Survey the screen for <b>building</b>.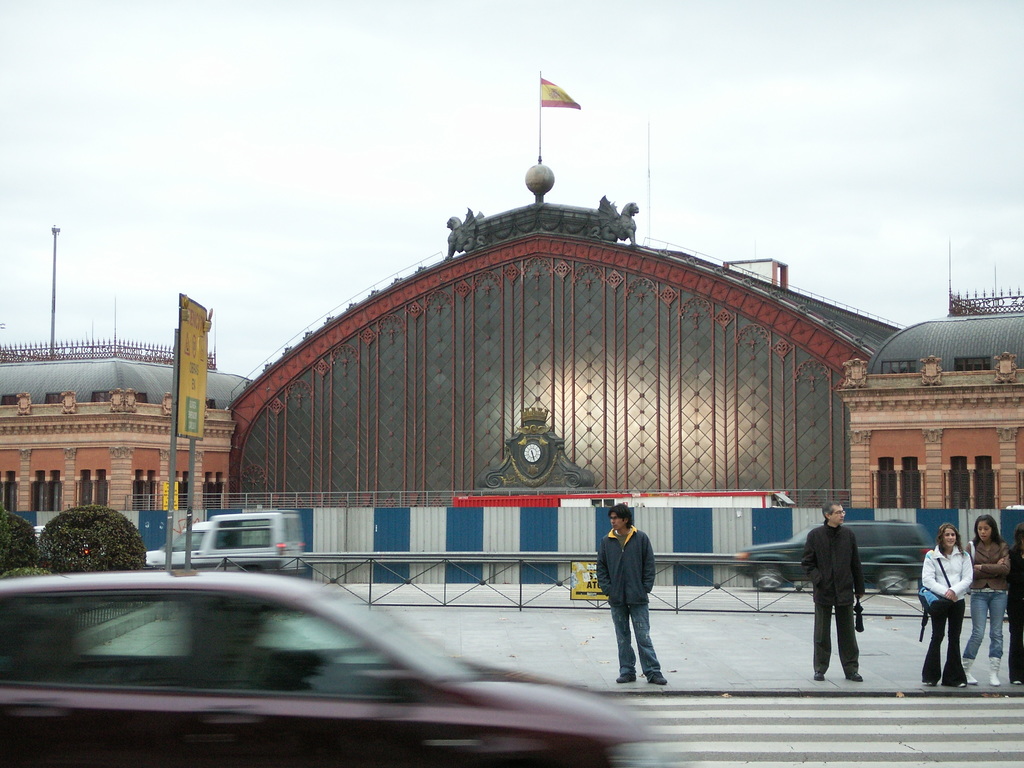
Survey found: <region>0, 337, 255, 511</region>.
